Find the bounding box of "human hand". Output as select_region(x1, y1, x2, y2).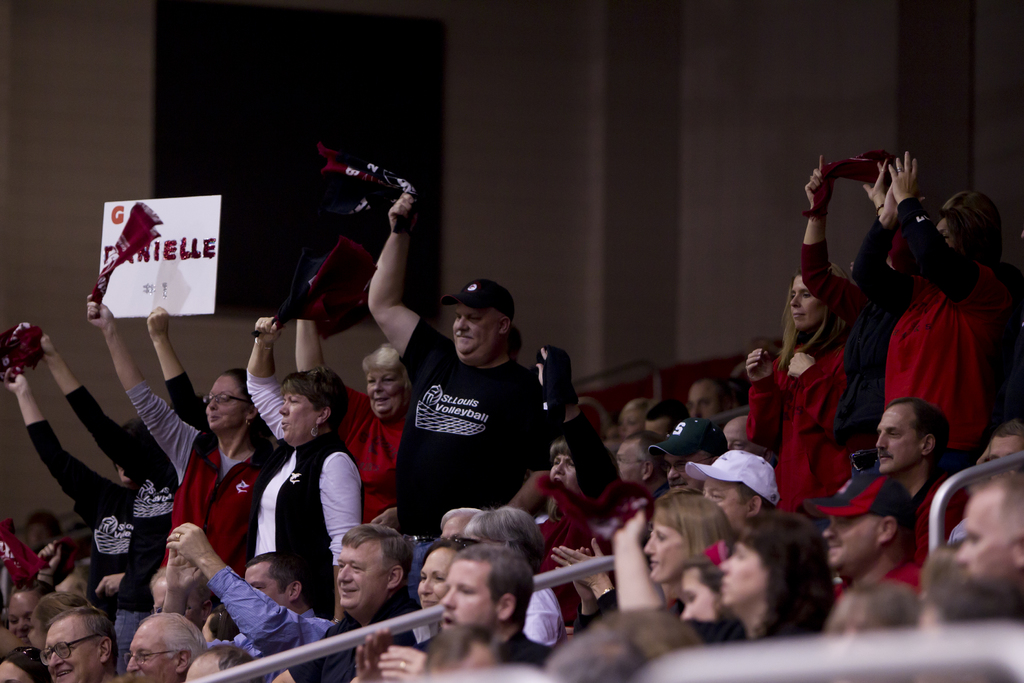
select_region(165, 552, 203, 595).
